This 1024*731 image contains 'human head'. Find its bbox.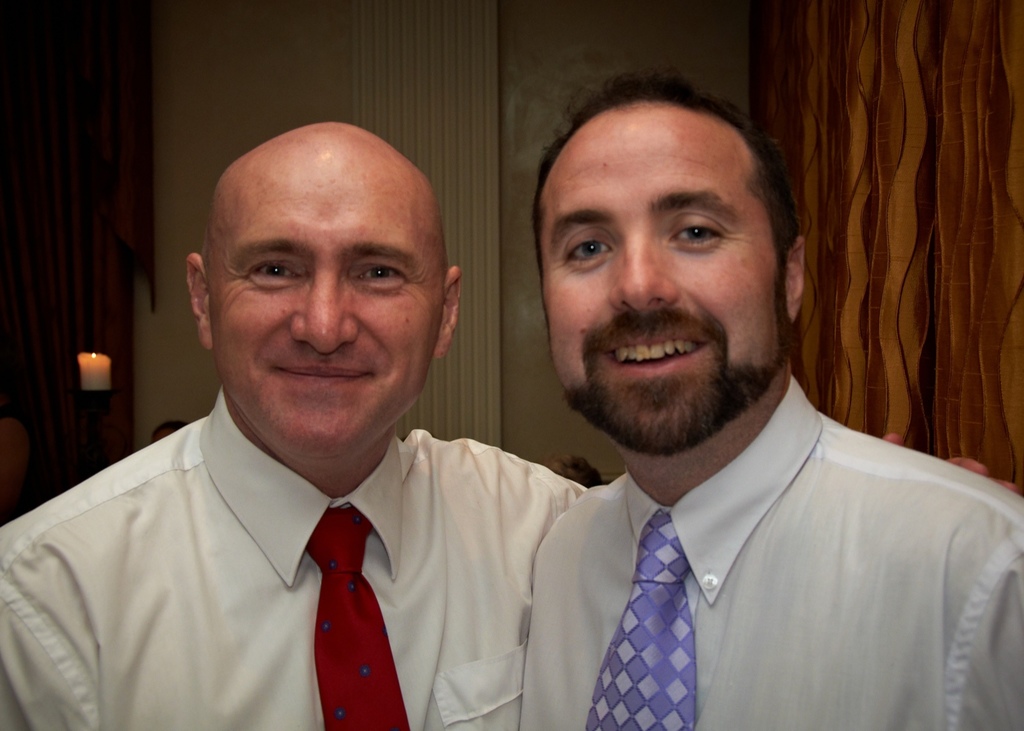
detection(532, 71, 806, 447).
